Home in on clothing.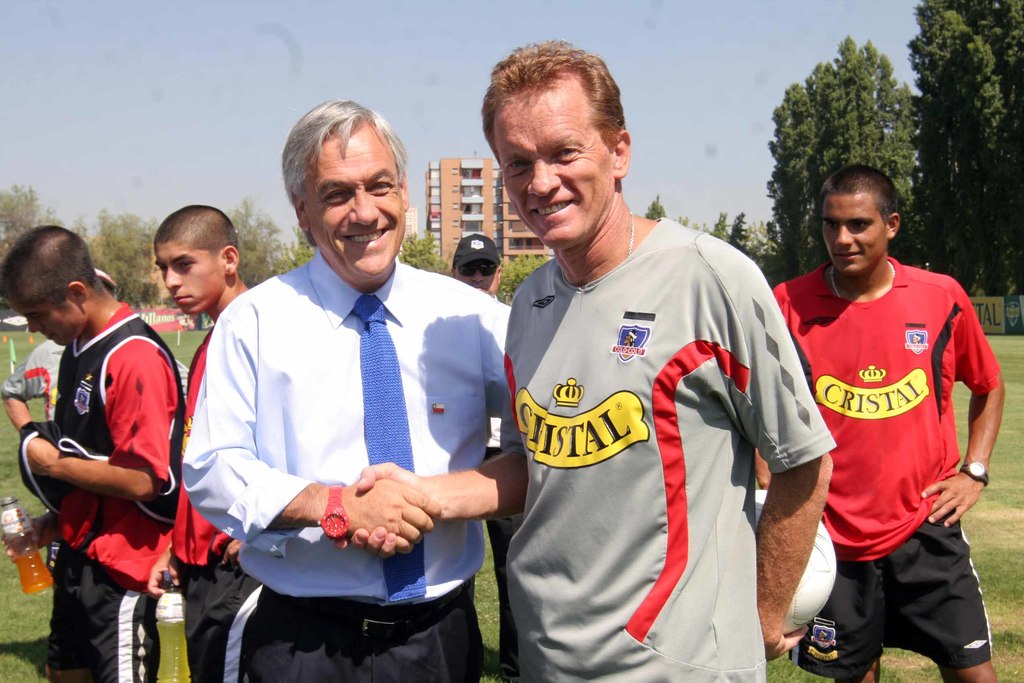
Homed in at pyautogui.locateOnScreen(506, 217, 836, 682).
